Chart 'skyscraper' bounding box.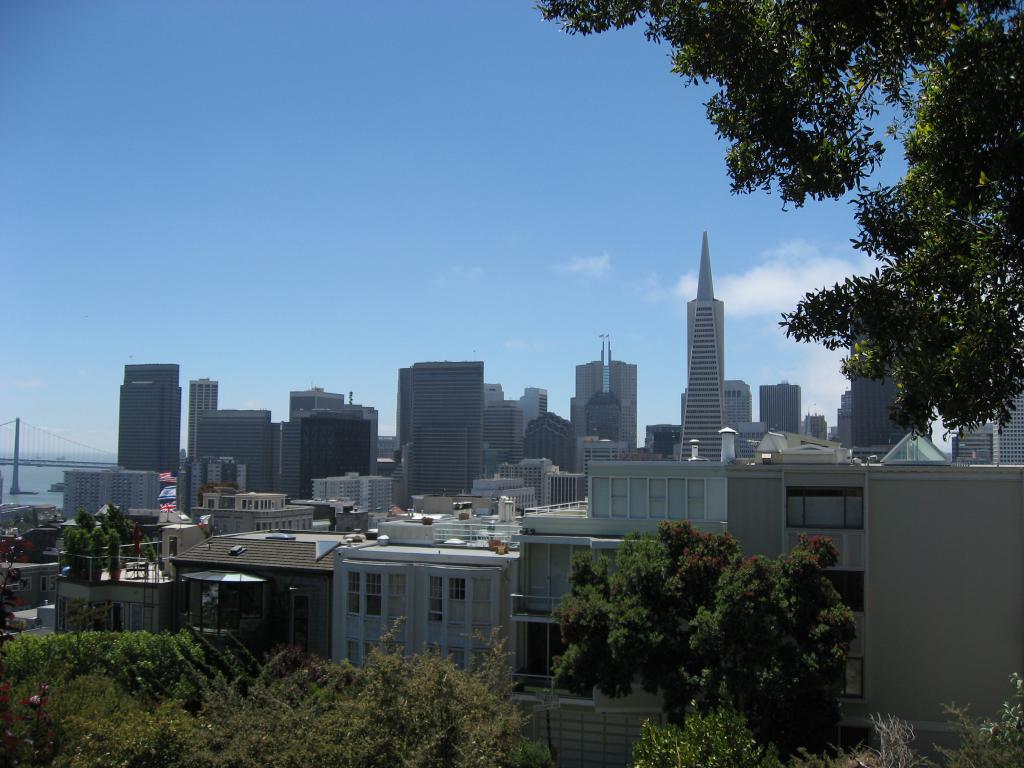
Charted: rect(575, 353, 639, 445).
